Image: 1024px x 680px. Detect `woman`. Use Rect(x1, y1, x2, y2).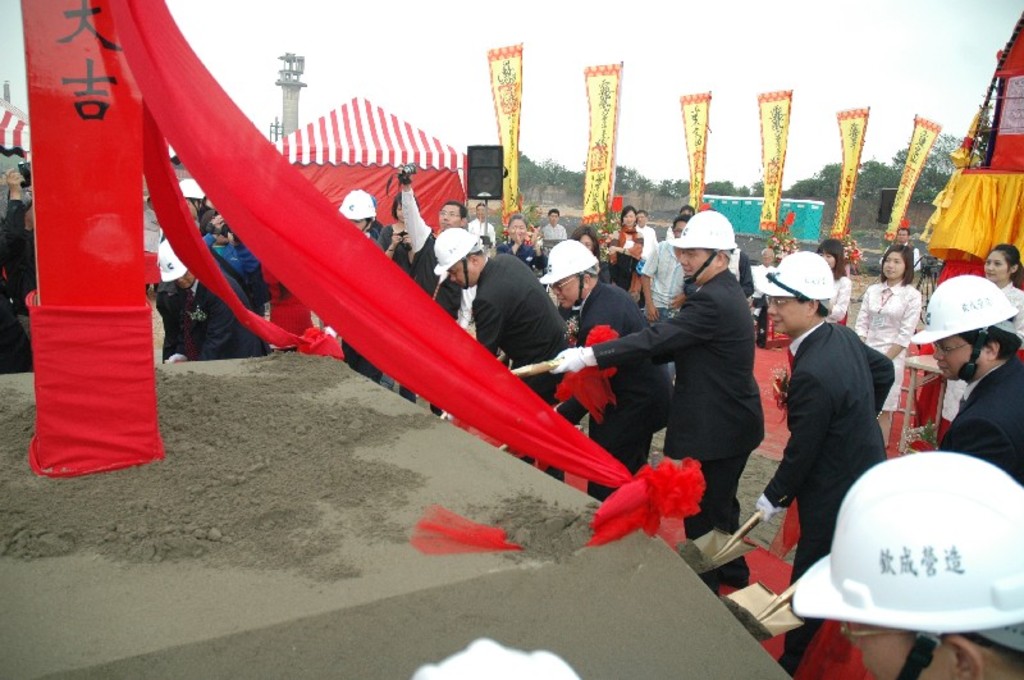
Rect(604, 205, 649, 286).
